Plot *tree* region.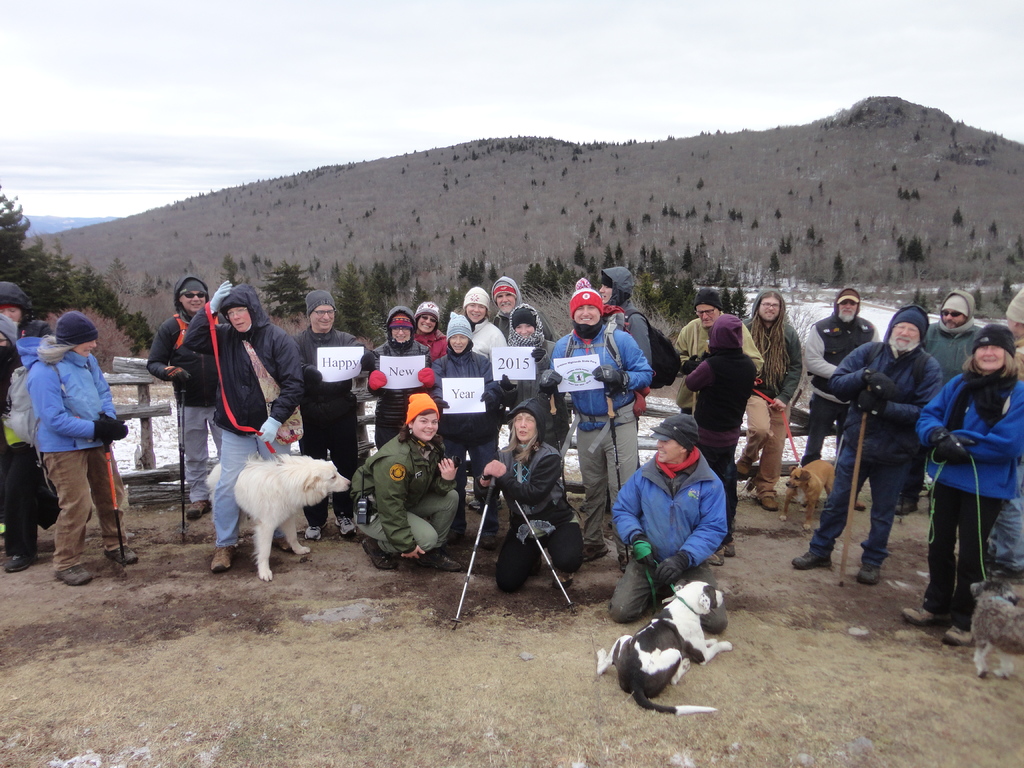
Plotted at 600, 244, 614, 272.
